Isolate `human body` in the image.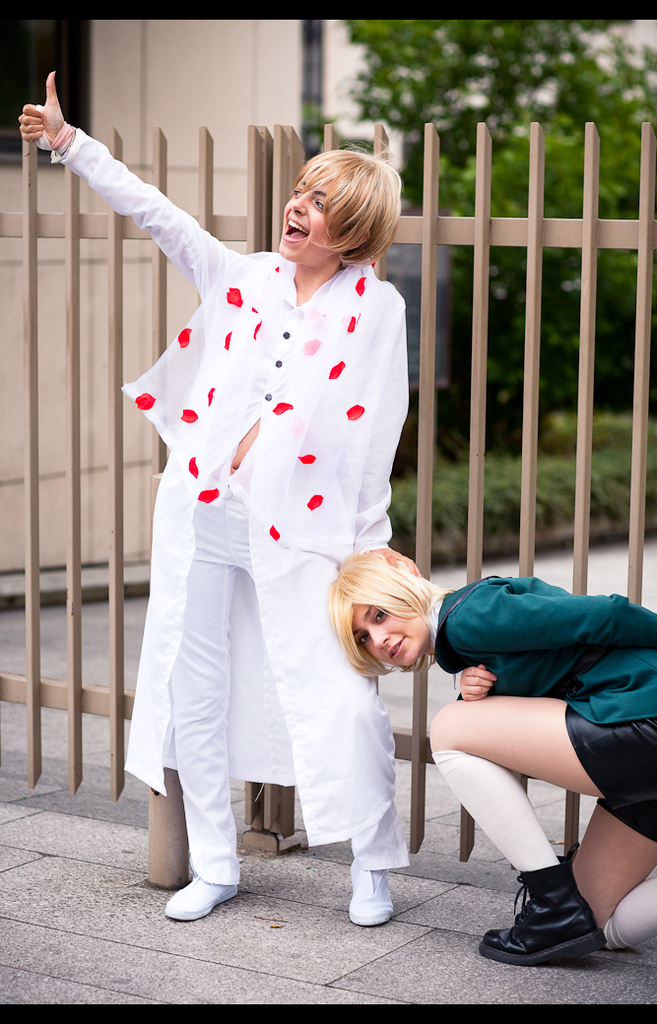
Isolated region: <box>112,112,435,933</box>.
